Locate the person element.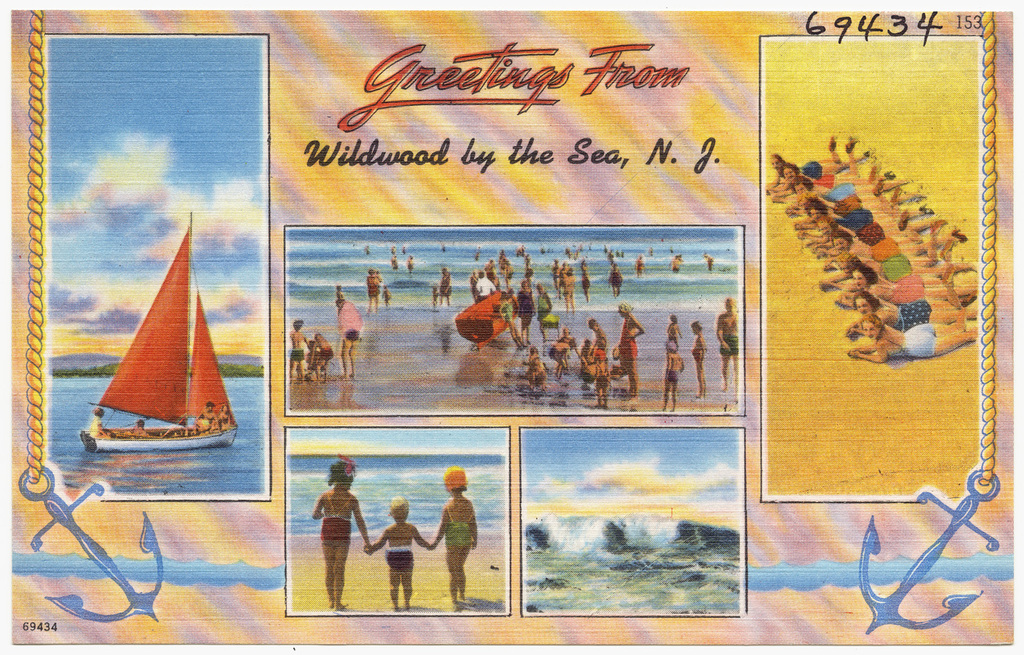
Element bbox: x1=438 y1=268 x2=452 y2=307.
